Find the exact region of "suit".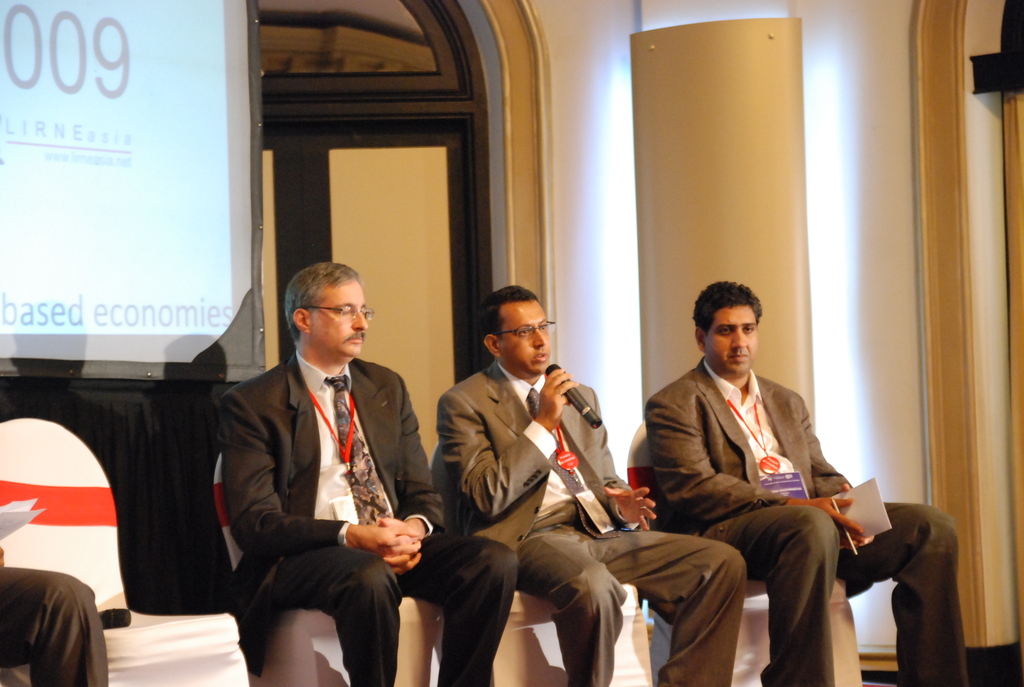
Exact region: <region>649, 349, 976, 686</region>.
